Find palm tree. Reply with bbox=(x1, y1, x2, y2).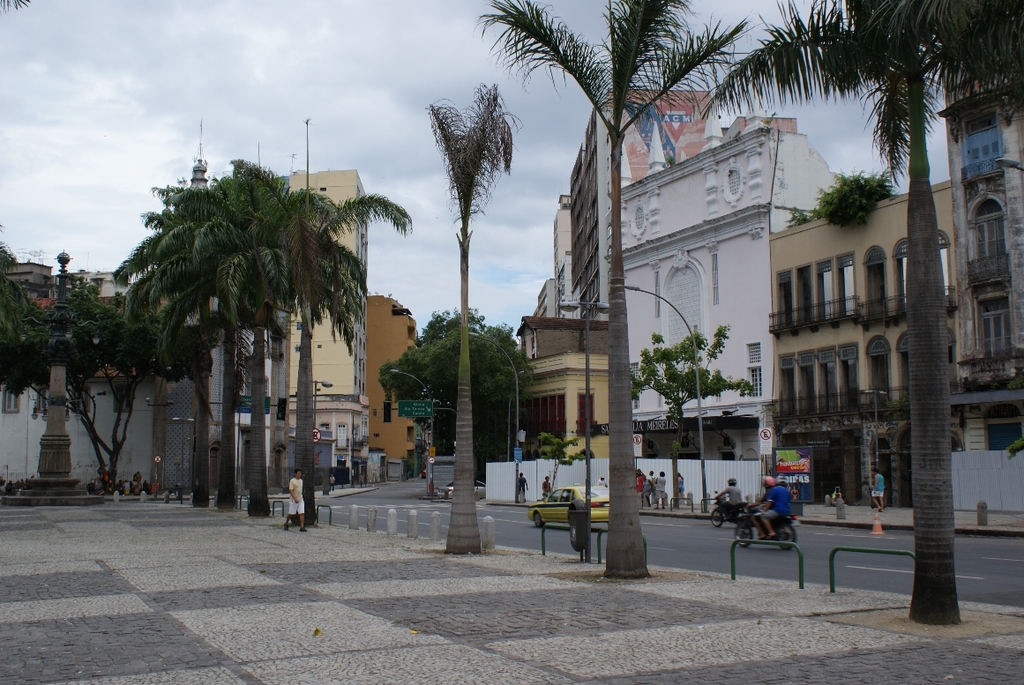
bbox=(753, 0, 988, 587).
